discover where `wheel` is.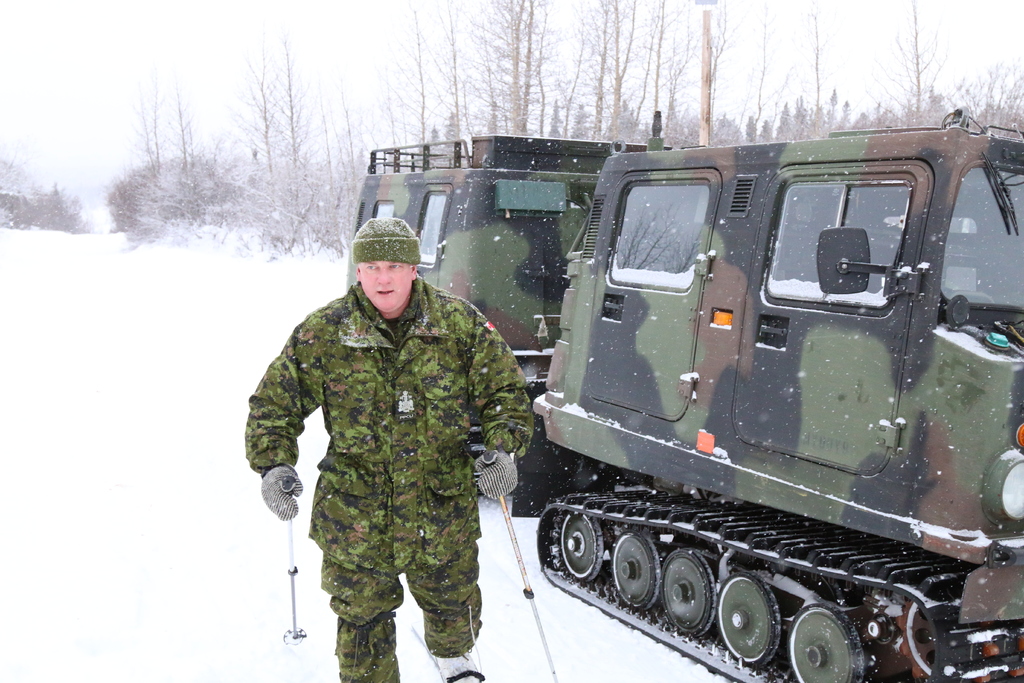
Discovered at left=716, top=570, right=782, bottom=668.
